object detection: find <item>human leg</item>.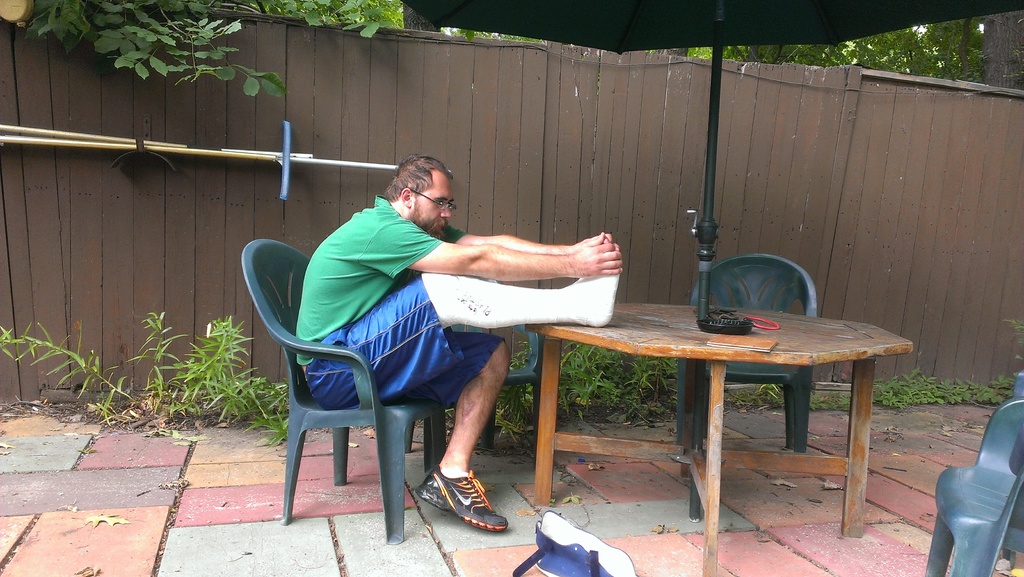
x1=292, y1=238, x2=619, y2=409.
